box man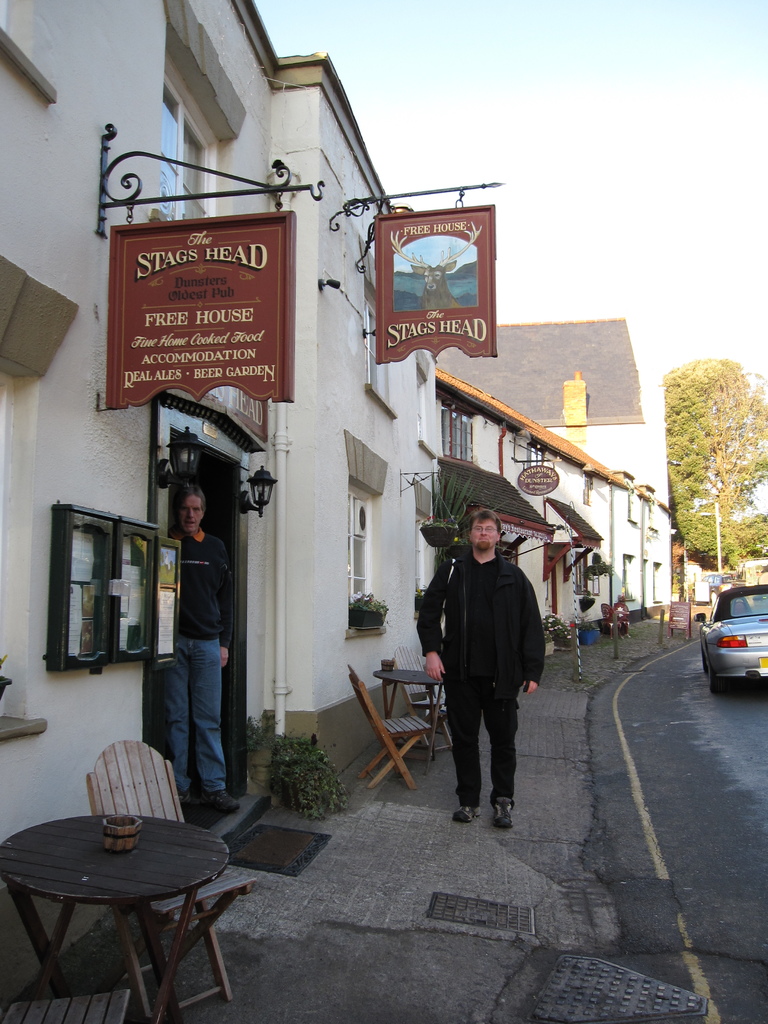
rect(158, 486, 241, 817)
